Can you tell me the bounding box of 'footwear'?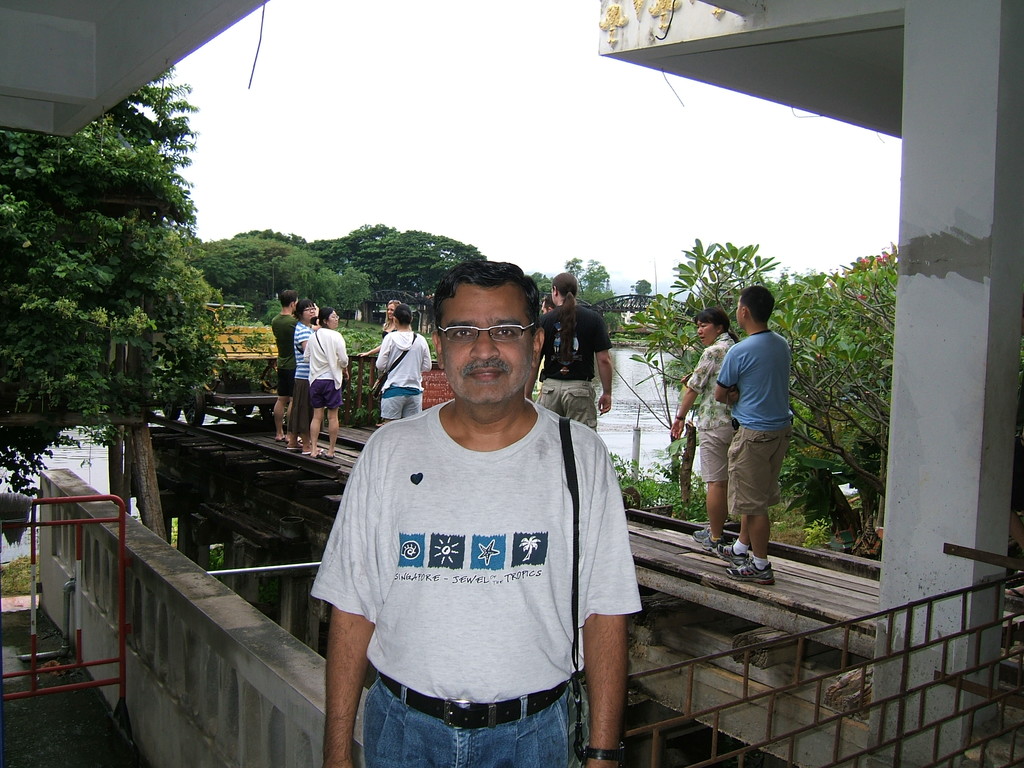
bbox=(703, 538, 727, 552).
